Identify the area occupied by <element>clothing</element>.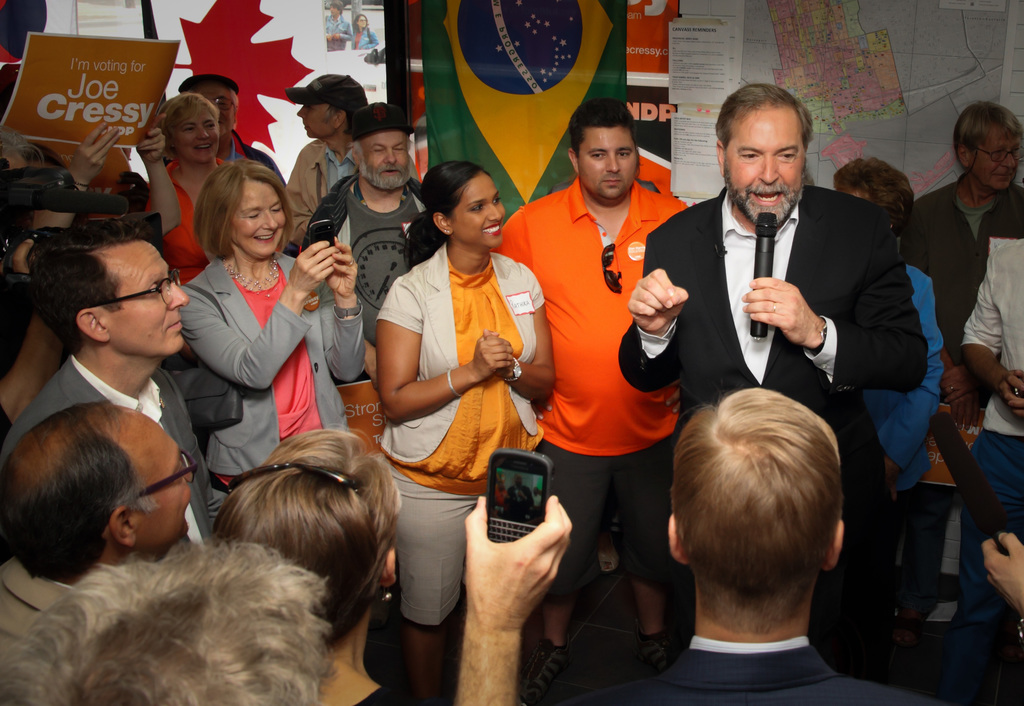
Area: Rect(180, 261, 373, 541).
